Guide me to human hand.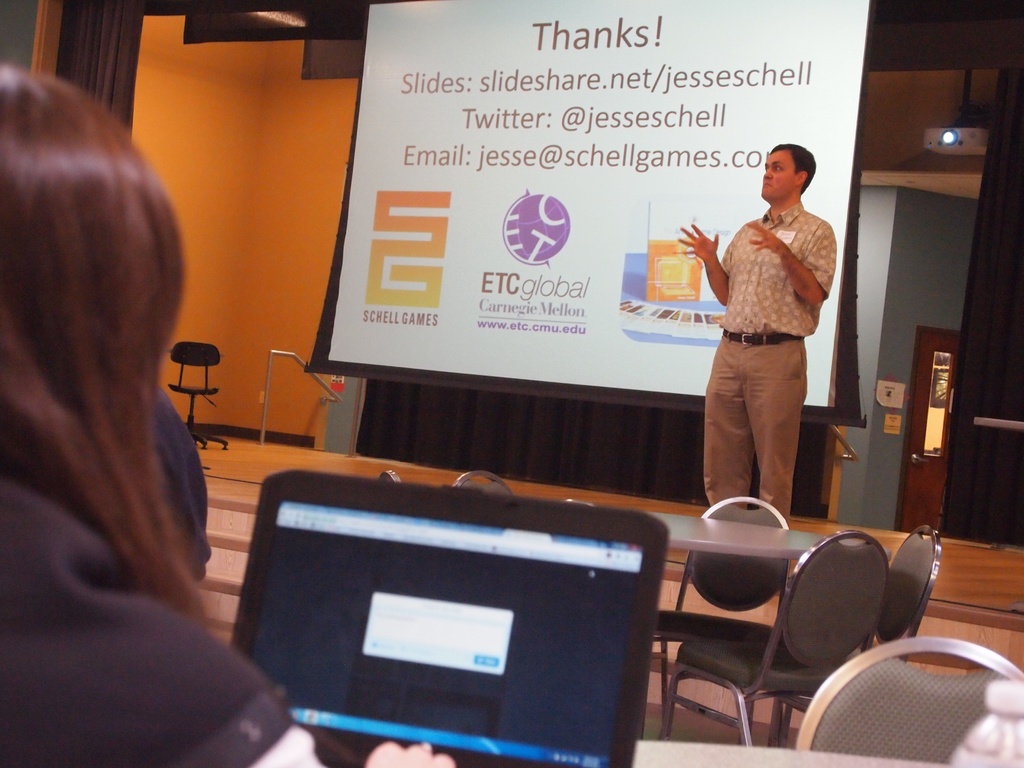
Guidance: detection(364, 741, 456, 767).
